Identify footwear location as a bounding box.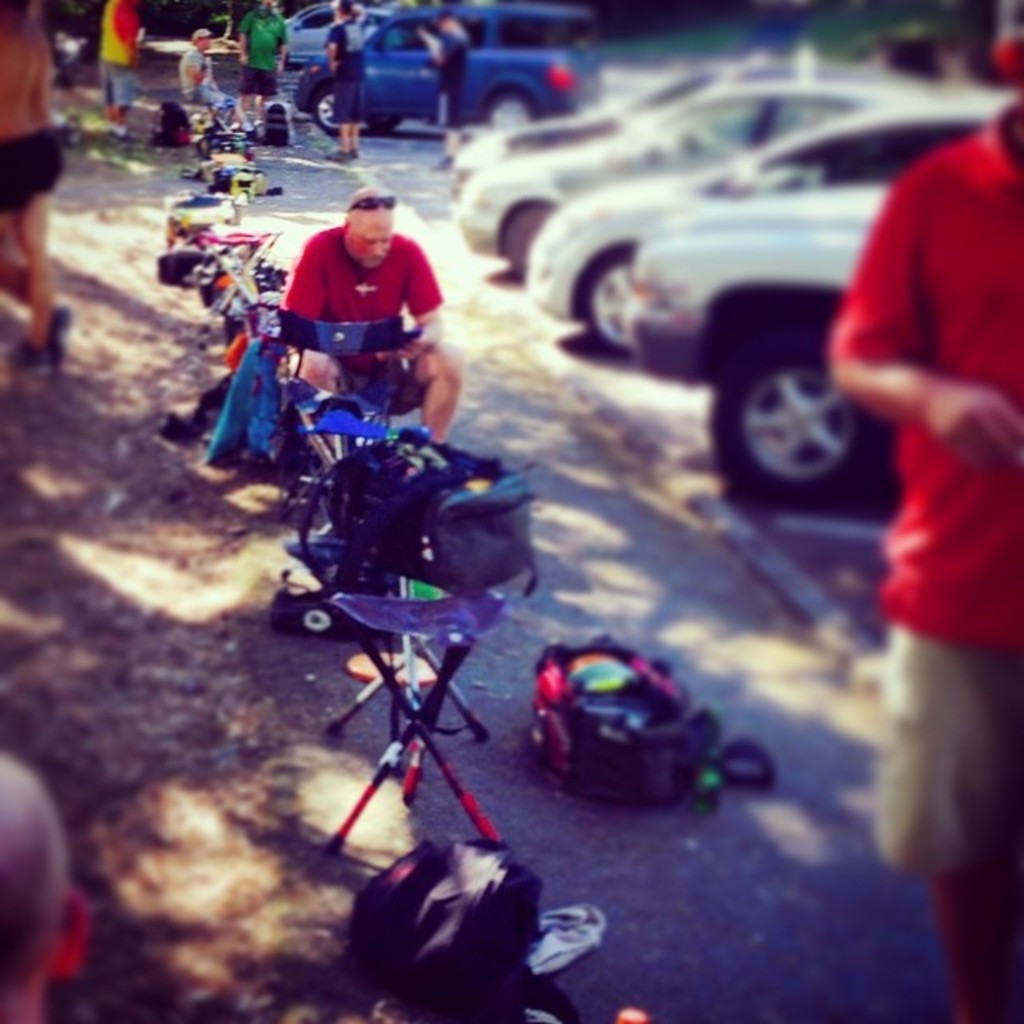
<region>323, 149, 347, 163</region>.
